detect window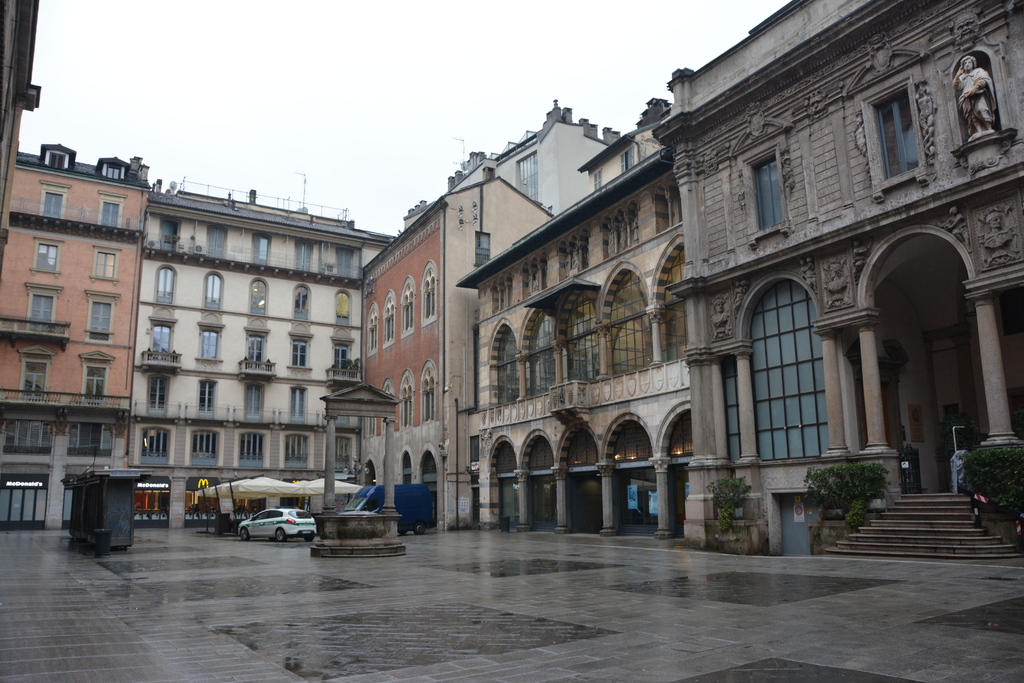
select_region(203, 273, 221, 315)
